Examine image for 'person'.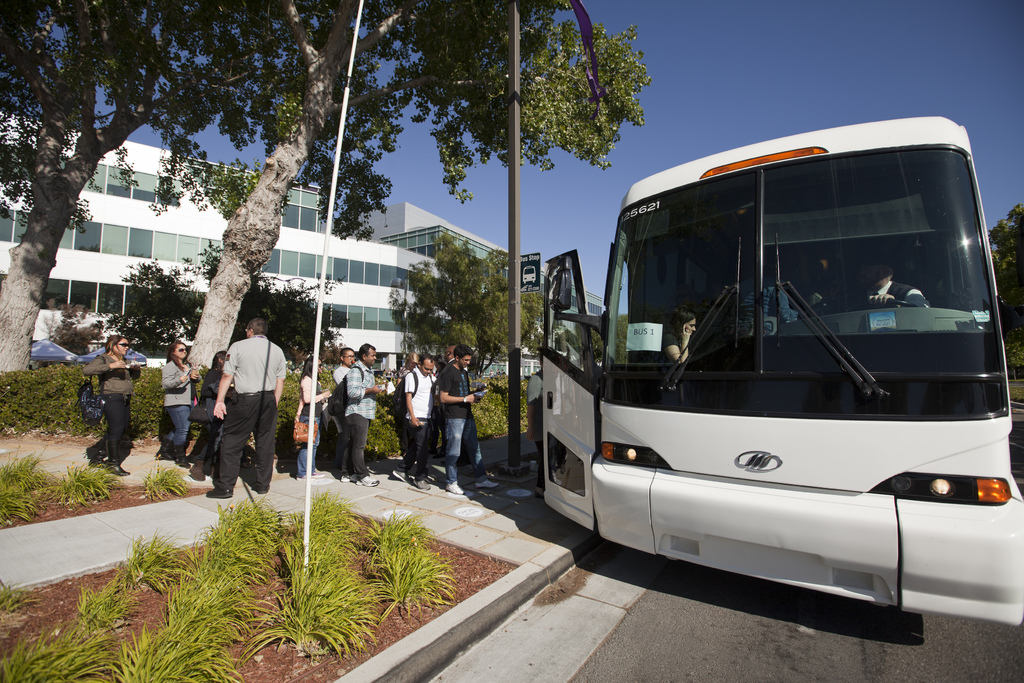
Examination result: bbox=(294, 353, 331, 481).
